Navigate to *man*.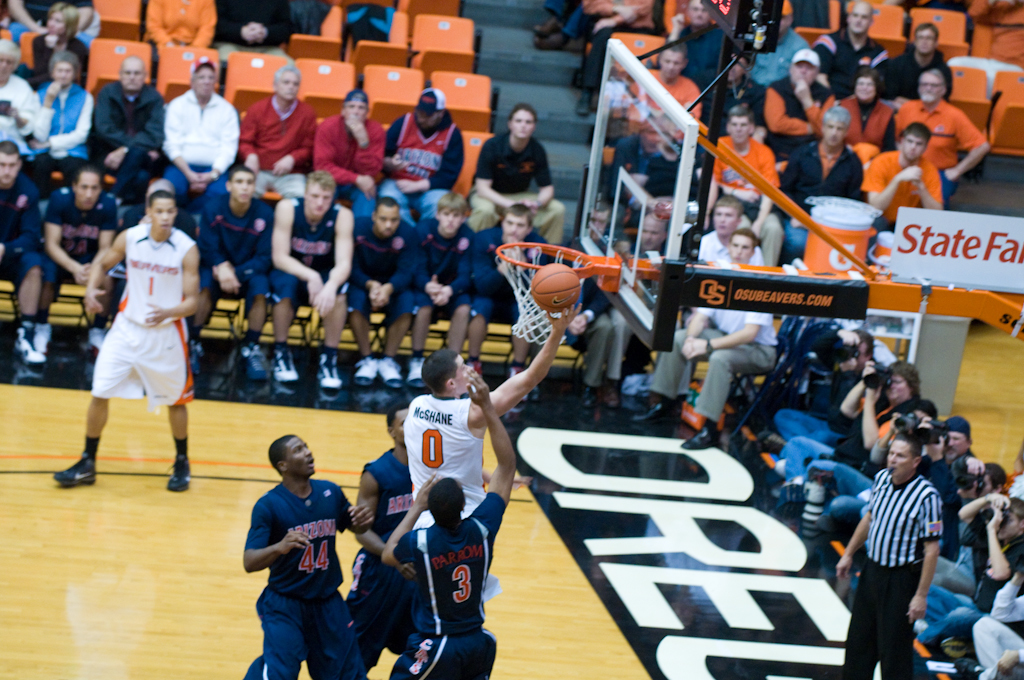
Navigation target: [left=629, top=43, right=699, bottom=119].
